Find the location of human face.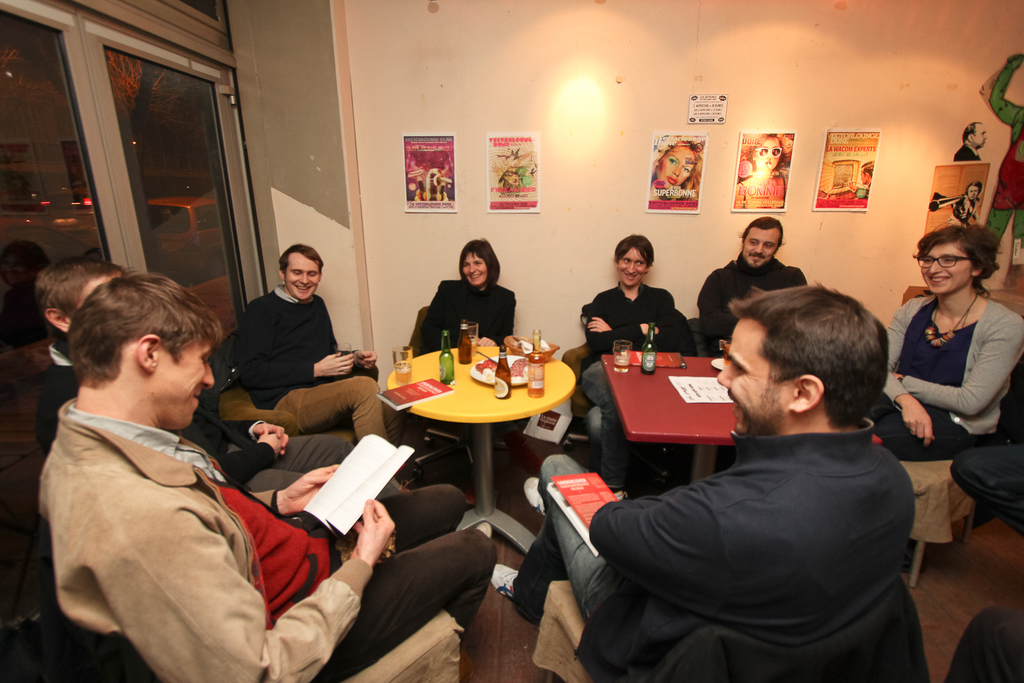
Location: box(79, 271, 120, 308).
